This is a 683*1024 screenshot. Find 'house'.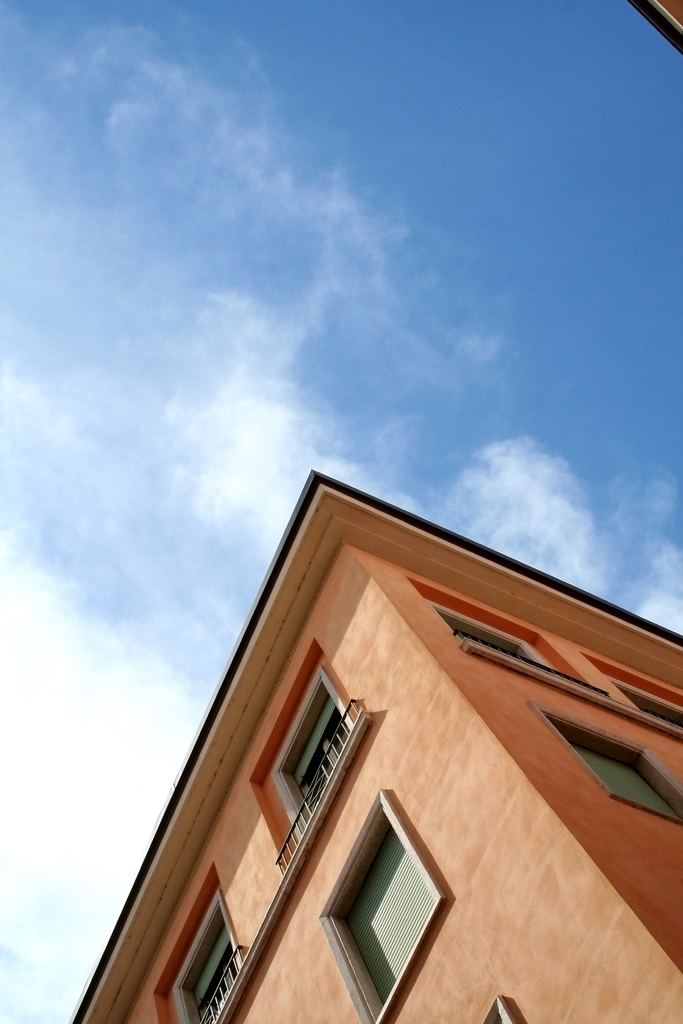
Bounding box: box(29, 424, 649, 1023).
